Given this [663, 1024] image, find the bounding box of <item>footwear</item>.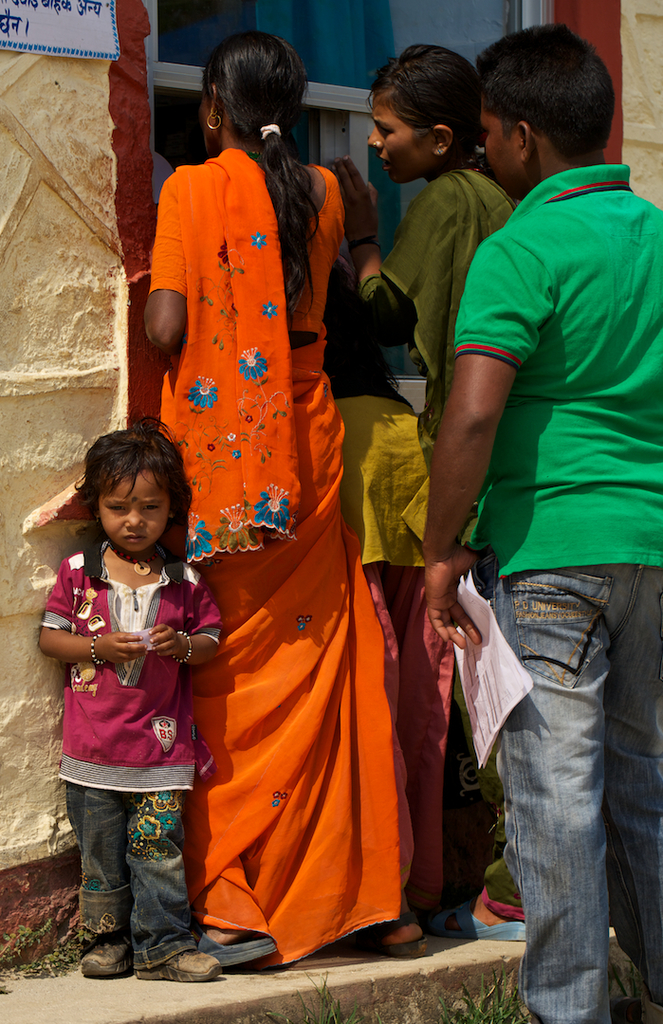
(left=418, top=890, right=527, bottom=938).
